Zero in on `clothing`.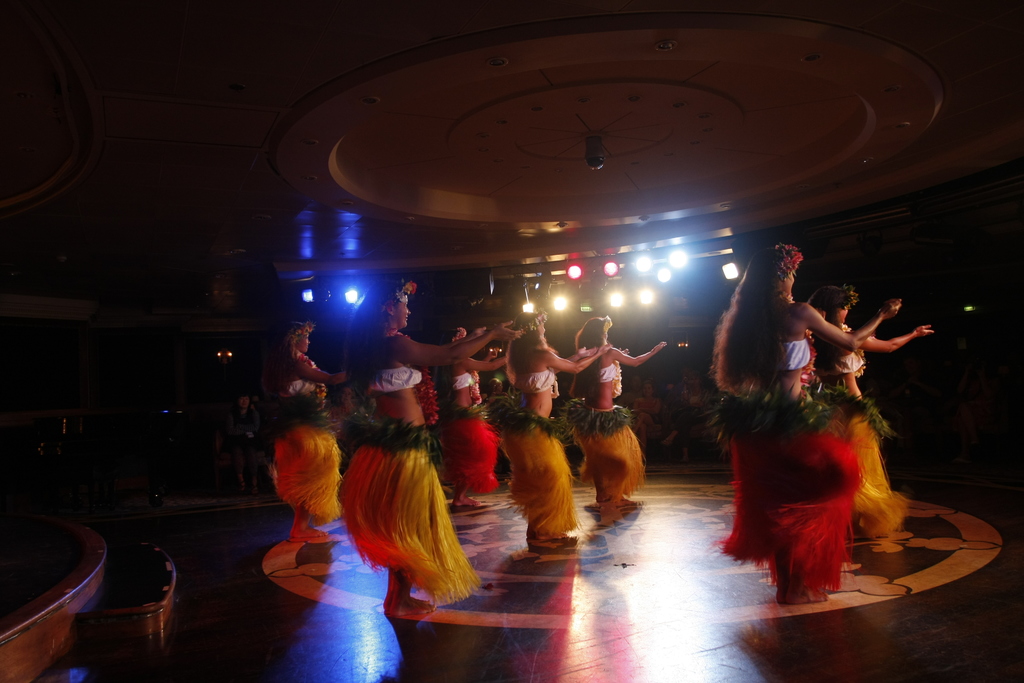
Zeroed in: 703, 385, 865, 593.
